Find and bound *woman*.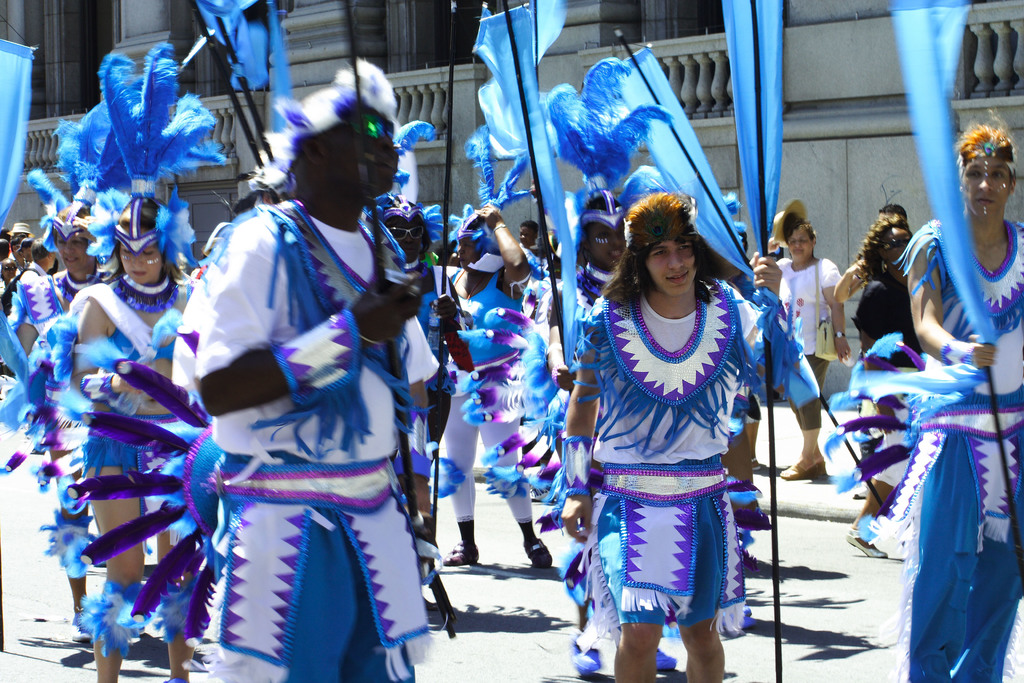
Bound: (left=443, top=201, right=550, bottom=569).
